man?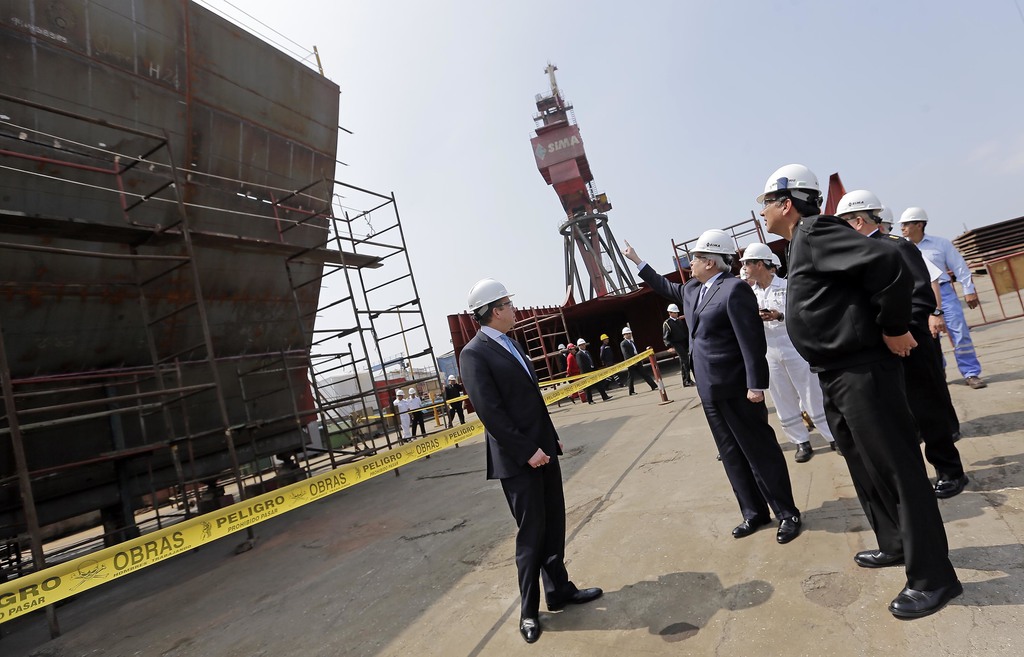
[753,162,917,627]
